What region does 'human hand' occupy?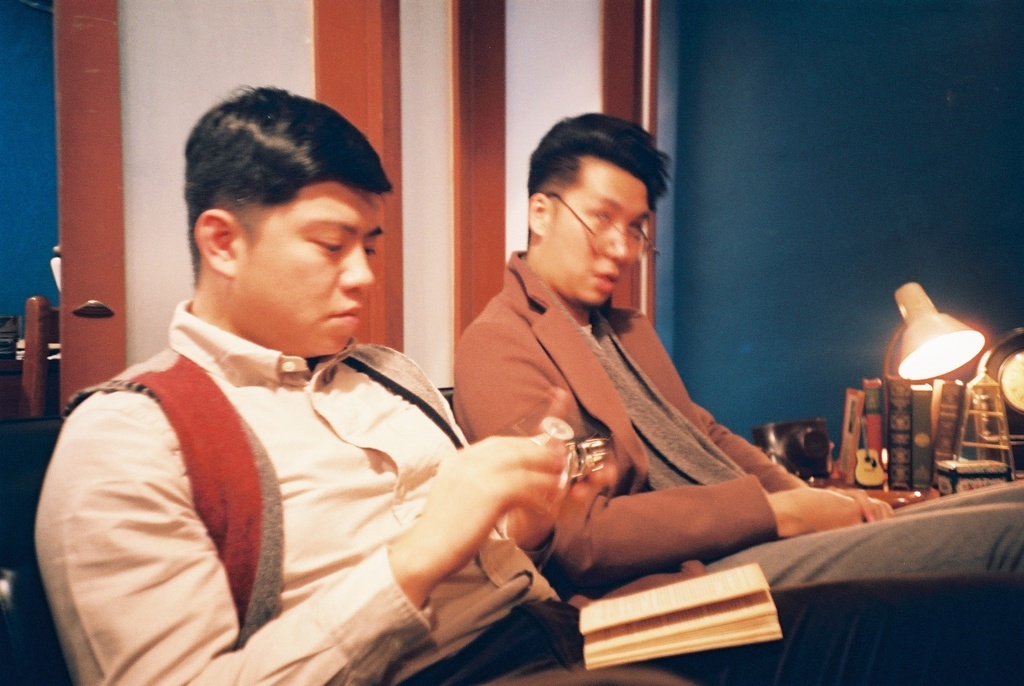
region(821, 482, 899, 523).
